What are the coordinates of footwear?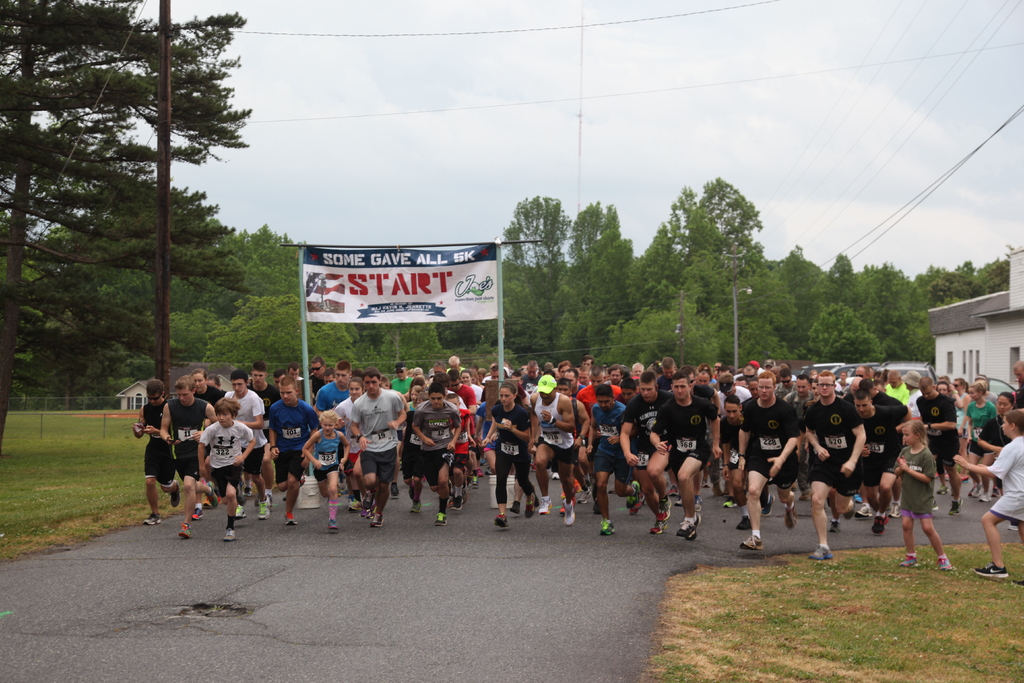
pyautogui.locateOnScreen(890, 502, 900, 518).
